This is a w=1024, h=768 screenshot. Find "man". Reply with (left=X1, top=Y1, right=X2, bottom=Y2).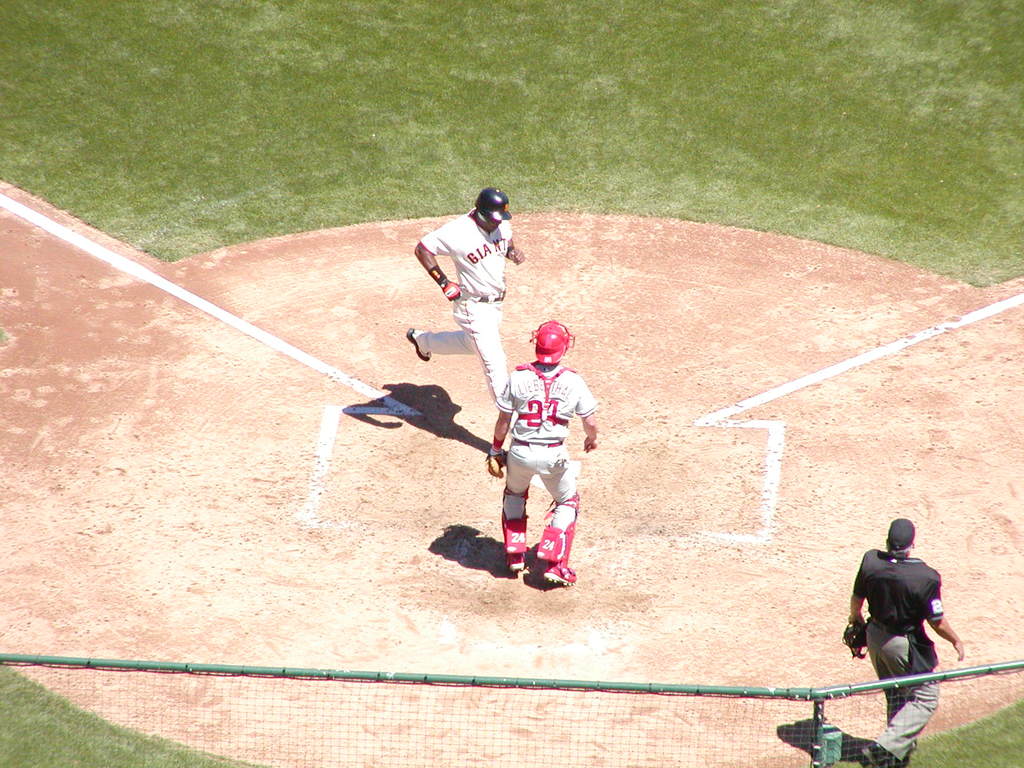
(left=403, top=179, right=530, bottom=399).
